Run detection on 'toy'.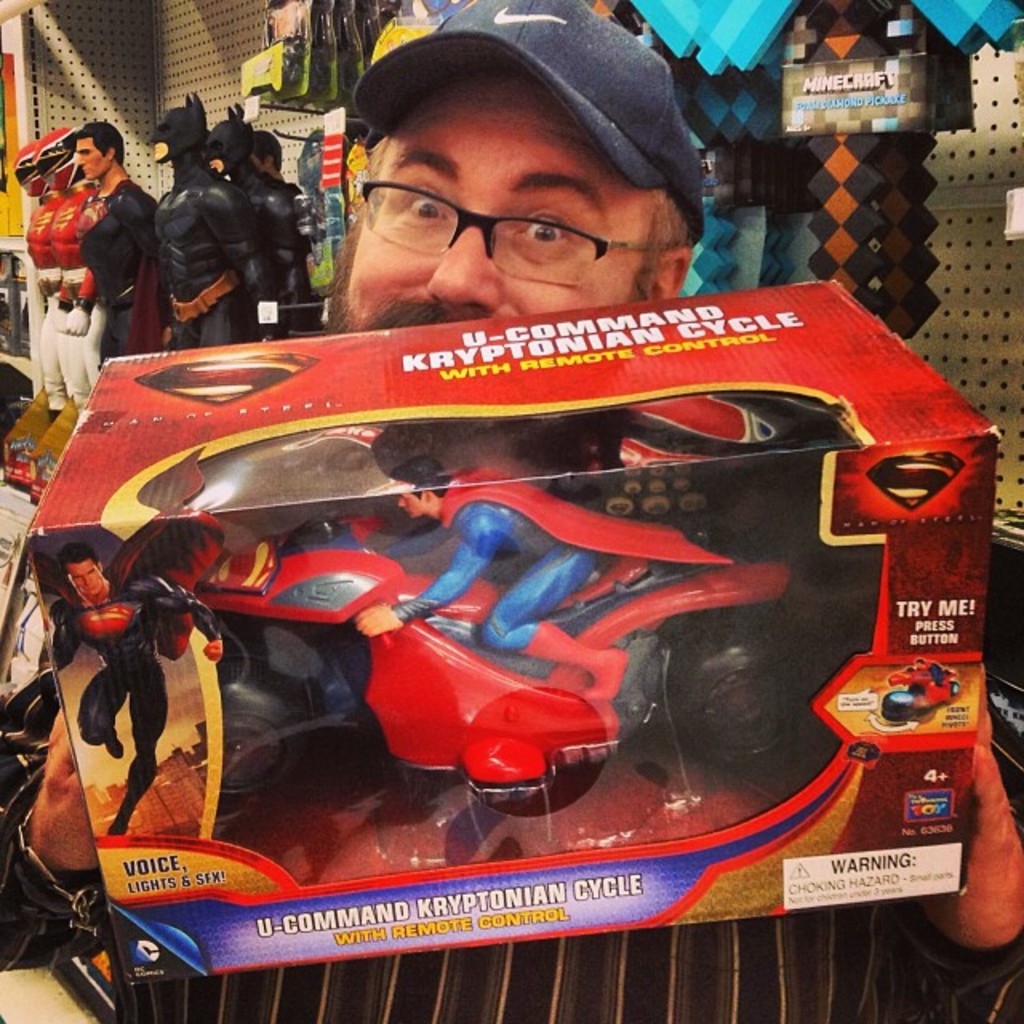
Result: select_region(126, 88, 274, 349).
